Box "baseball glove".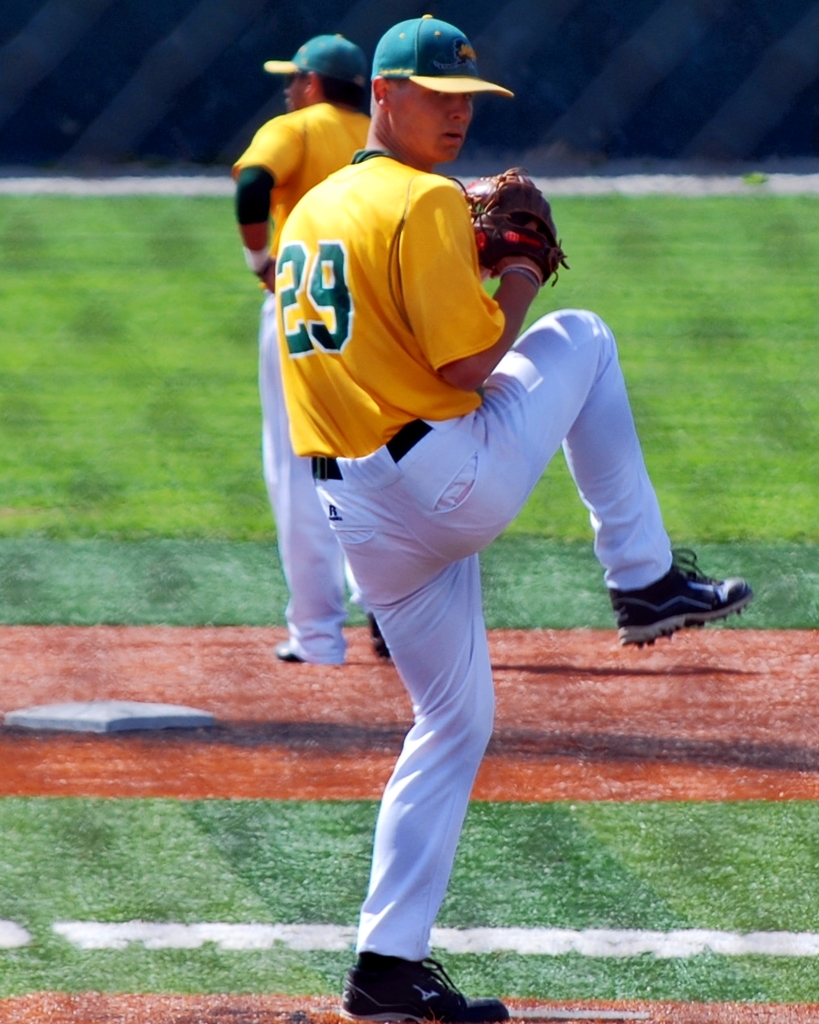
l=459, t=167, r=574, b=288.
